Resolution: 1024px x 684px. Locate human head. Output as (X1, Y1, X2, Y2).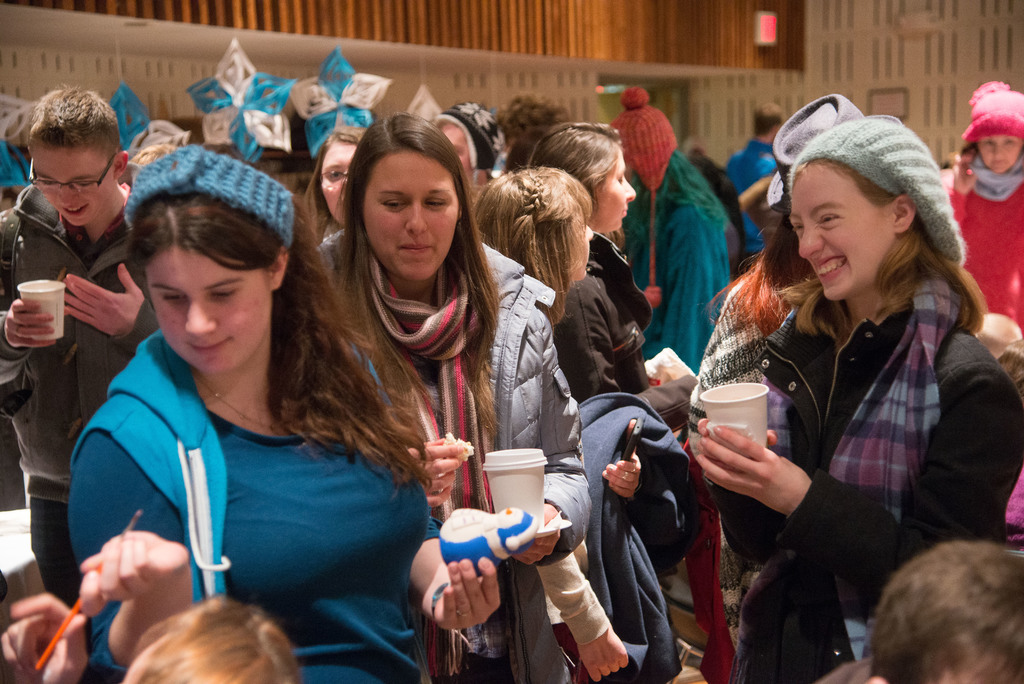
(127, 159, 289, 375).
